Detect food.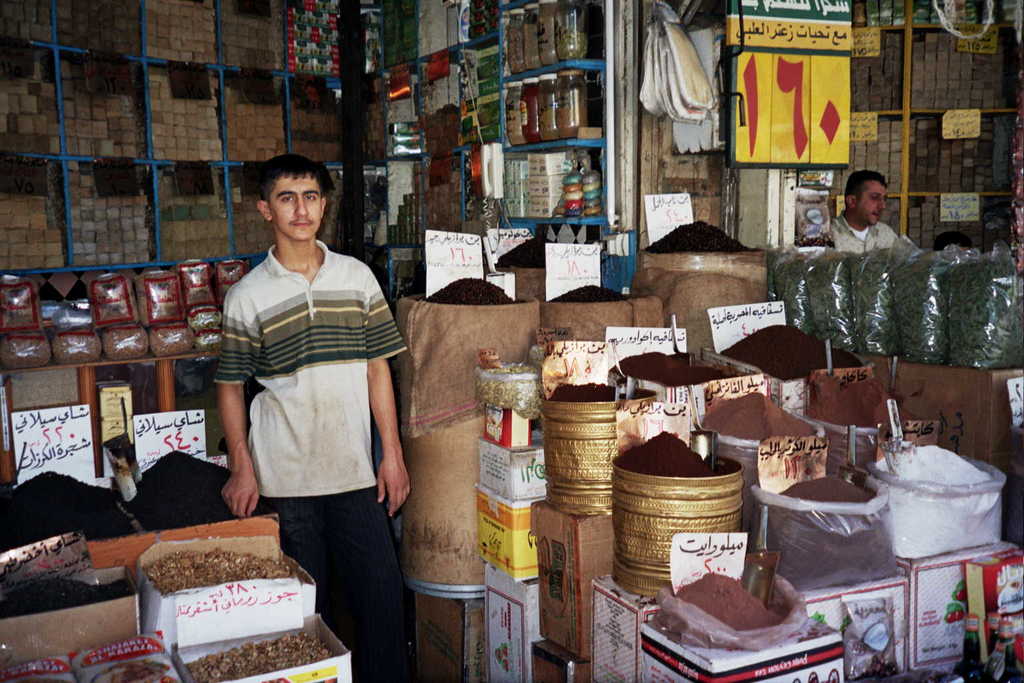
Detected at (131,268,189,323).
